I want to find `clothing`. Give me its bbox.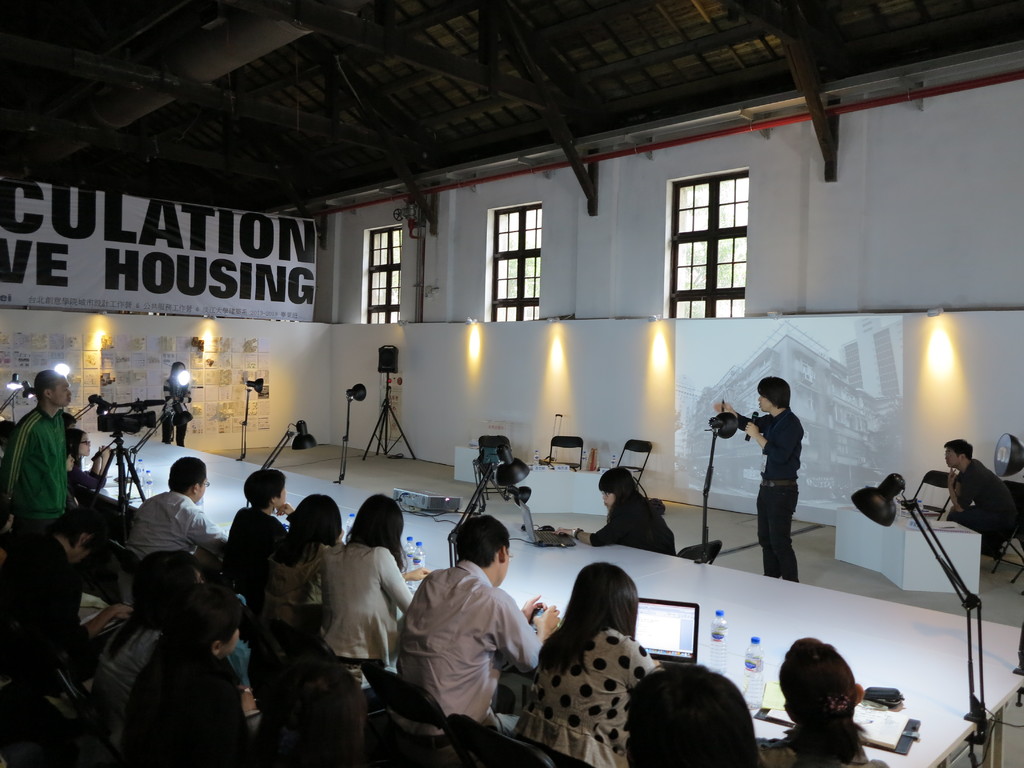
512 627 655 767.
